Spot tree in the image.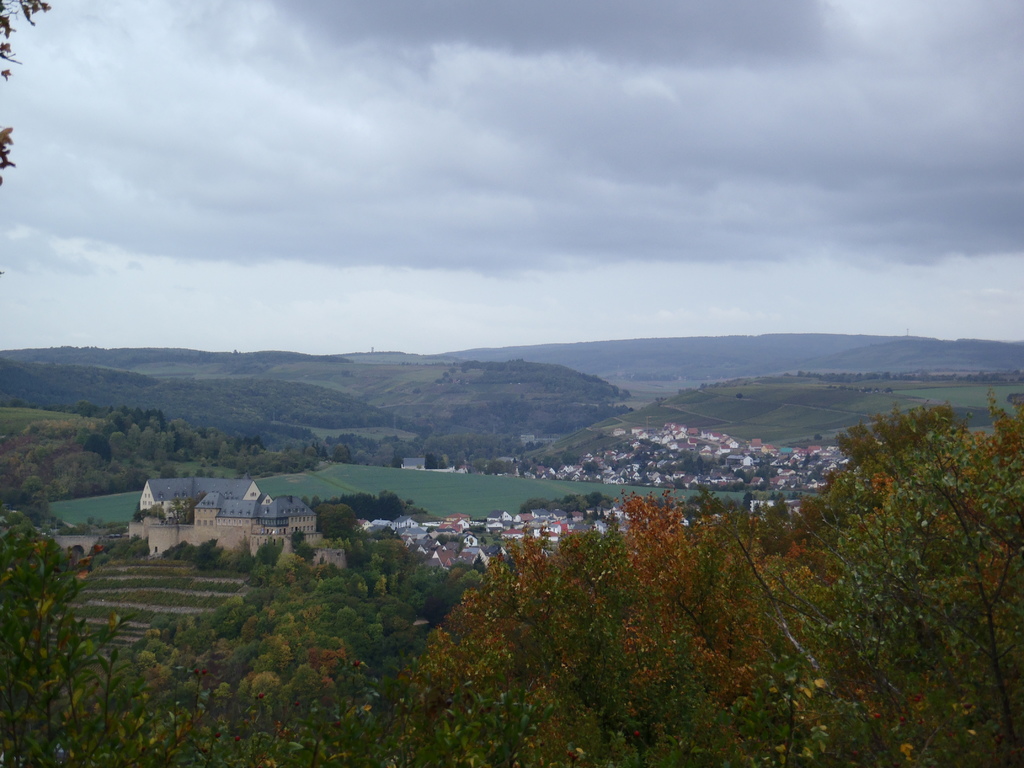
tree found at <box>541,457,559,475</box>.
